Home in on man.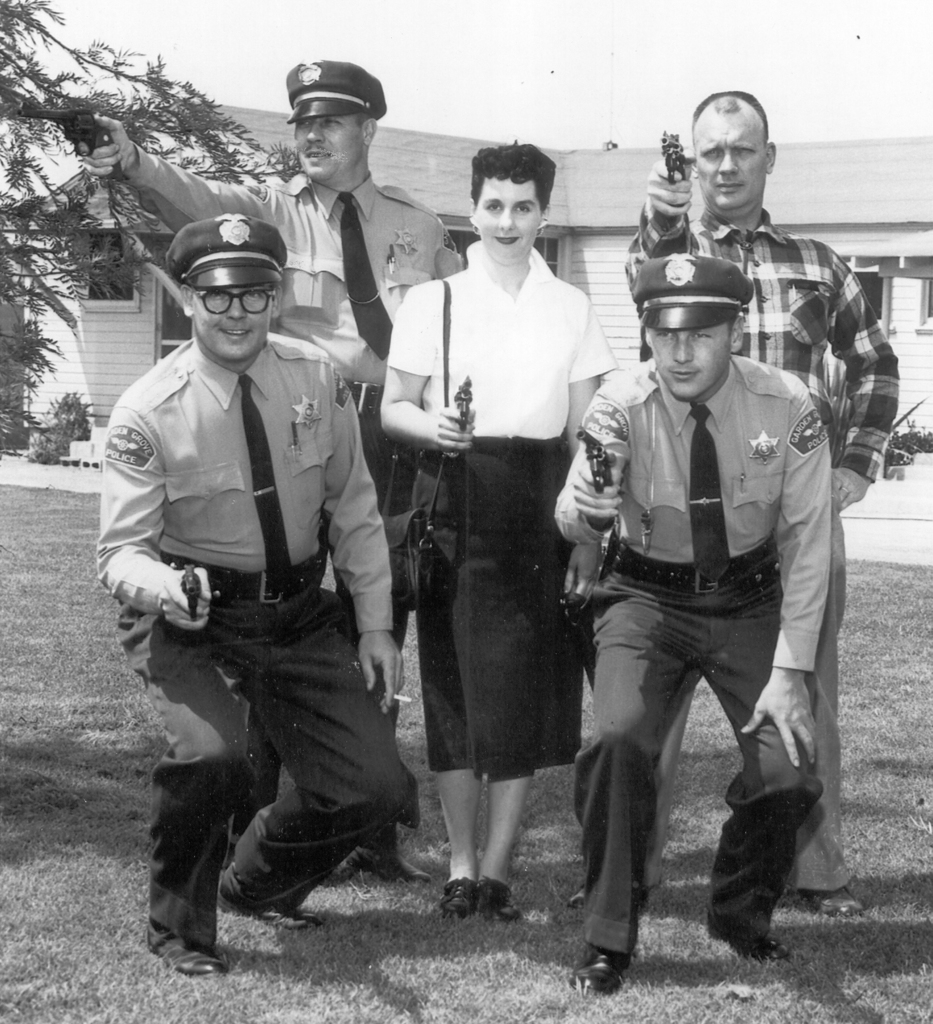
Homed in at 629,73,893,929.
